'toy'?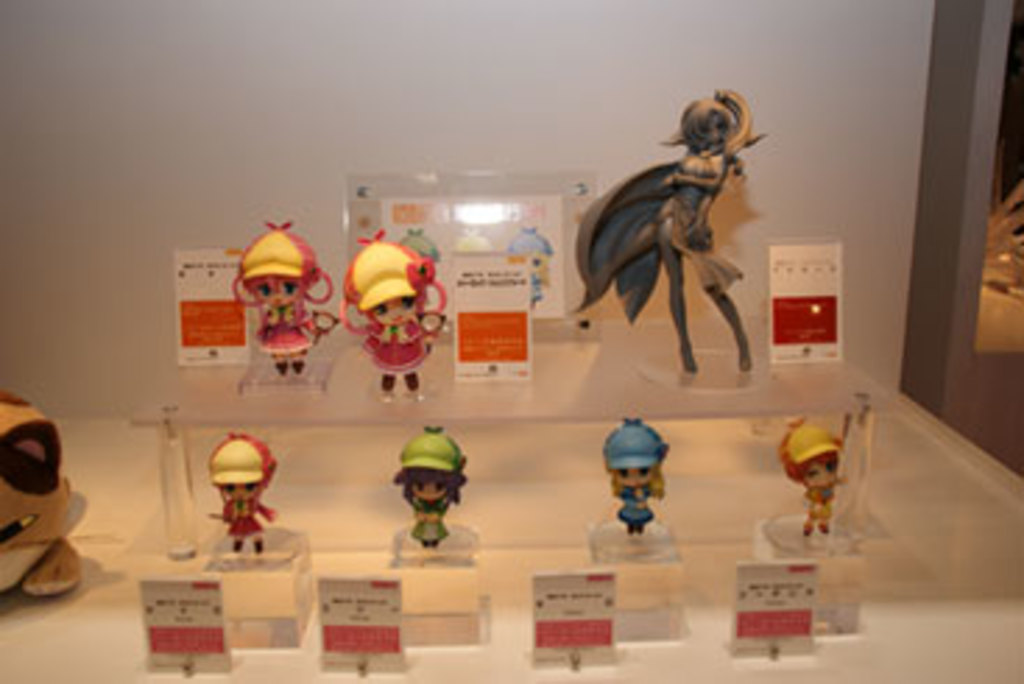
229/212/338/377
